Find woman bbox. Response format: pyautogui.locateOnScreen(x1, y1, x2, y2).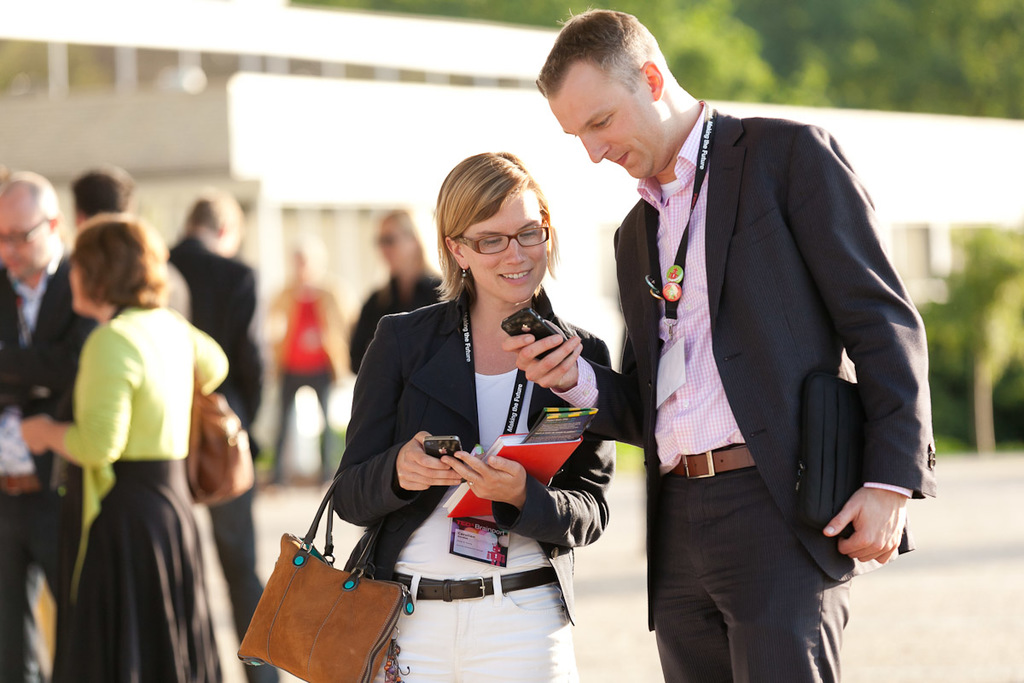
pyautogui.locateOnScreen(345, 207, 438, 375).
